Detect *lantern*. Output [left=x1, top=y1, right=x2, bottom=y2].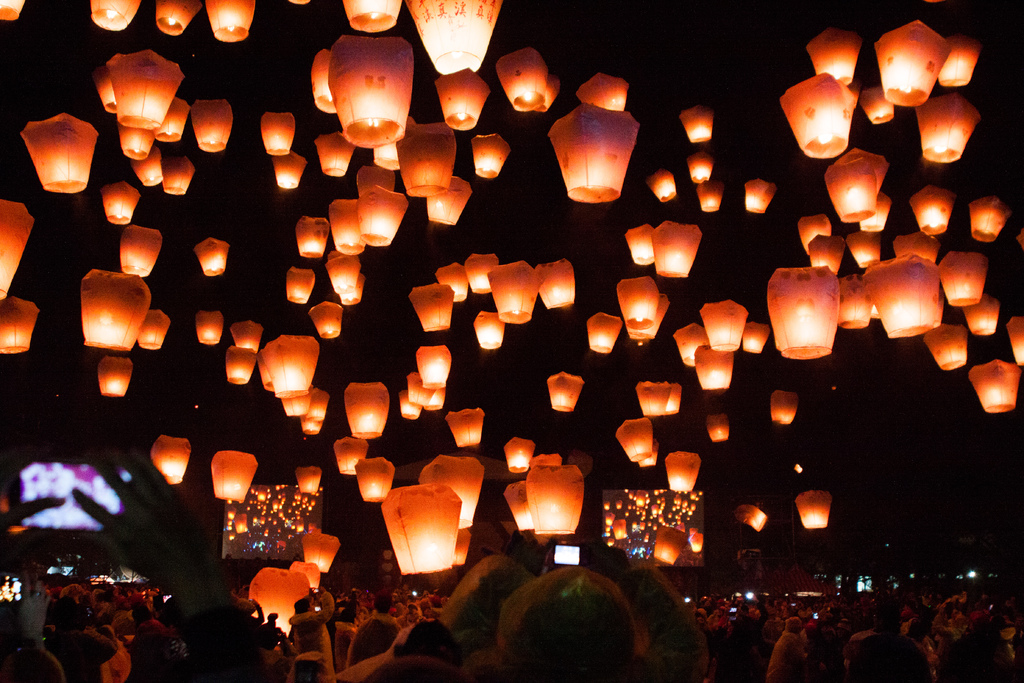
[left=207, top=0, right=255, bottom=40].
